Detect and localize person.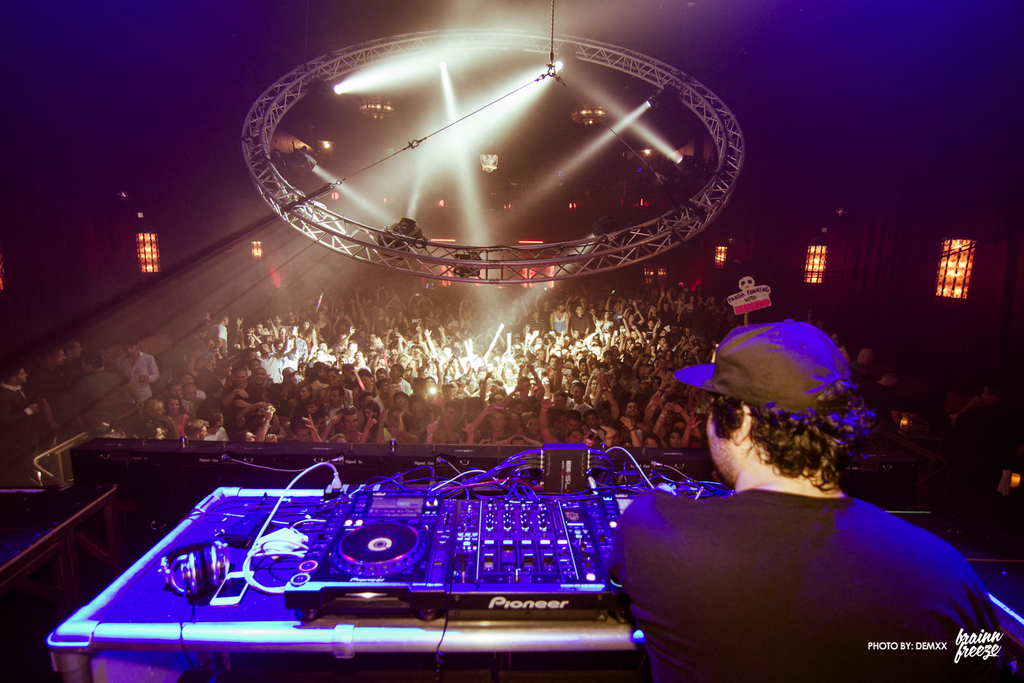
Localized at BBox(234, 398, 252, 442).
